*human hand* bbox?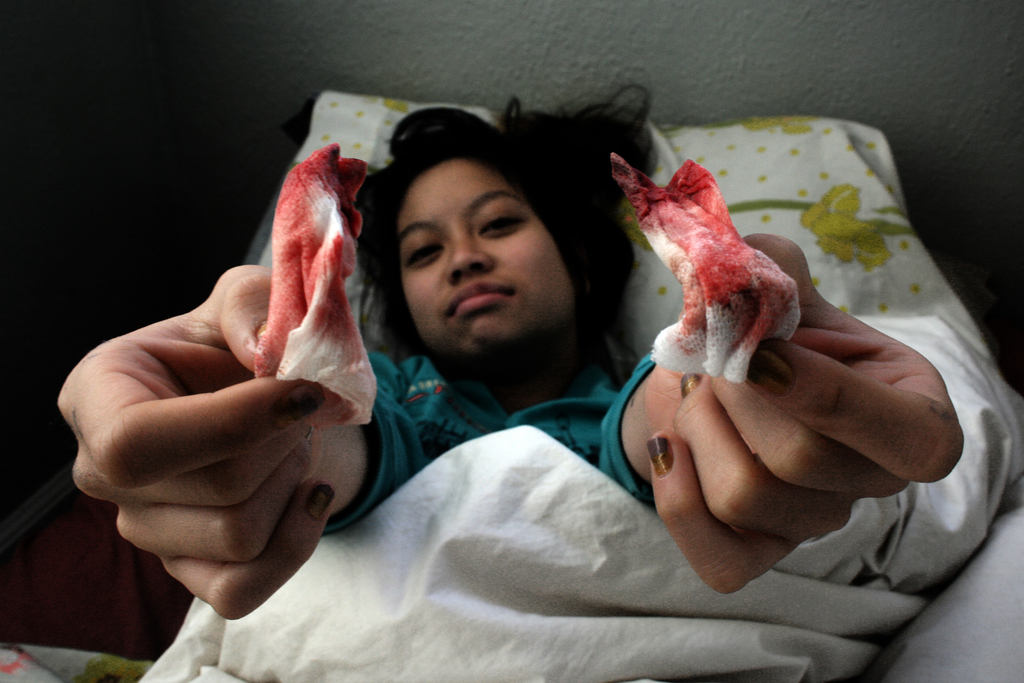
l=58, t=254, r=340, b=620
